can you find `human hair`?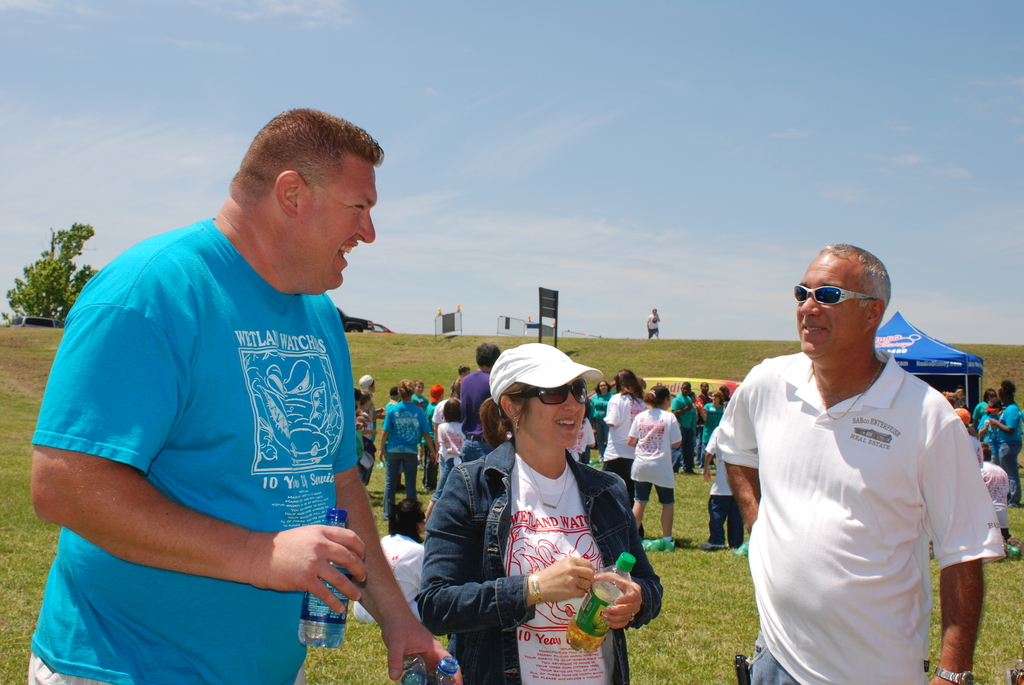
Yes, bounding box: x1=397, y1=377, x2=416, y2=398.
